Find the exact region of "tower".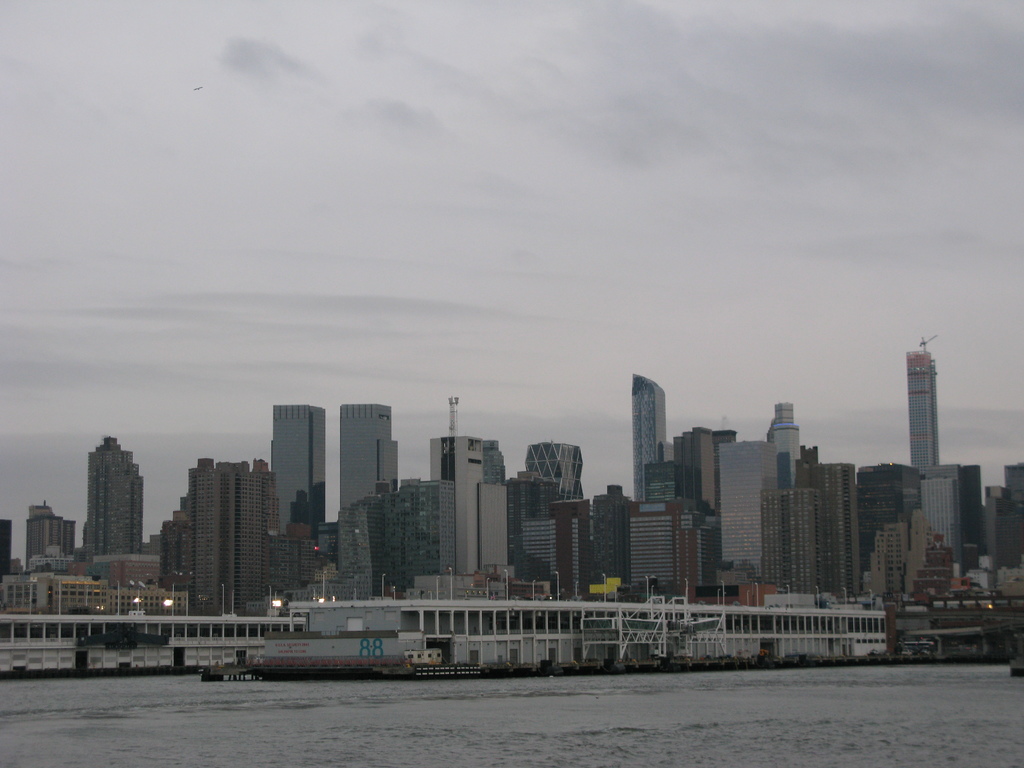
Exact region: bbox(193, 451, 277, 625).
